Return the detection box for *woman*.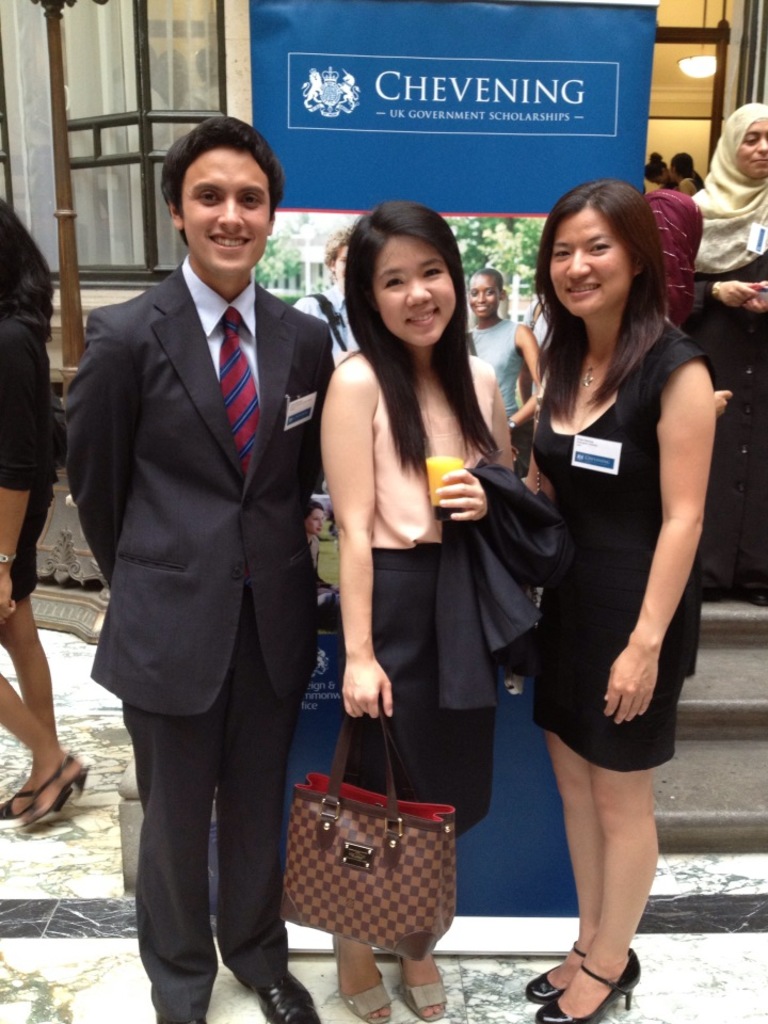
[0, 201, 68, 836].
